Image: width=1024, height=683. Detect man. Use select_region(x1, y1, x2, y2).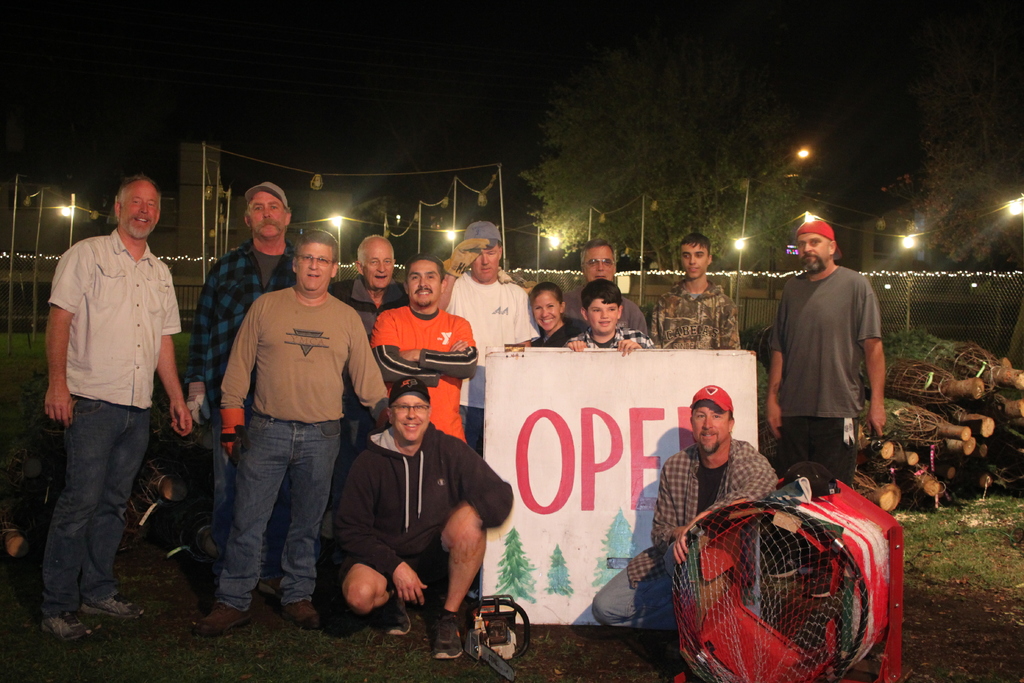
select_region(189, 185, 297, 578).
